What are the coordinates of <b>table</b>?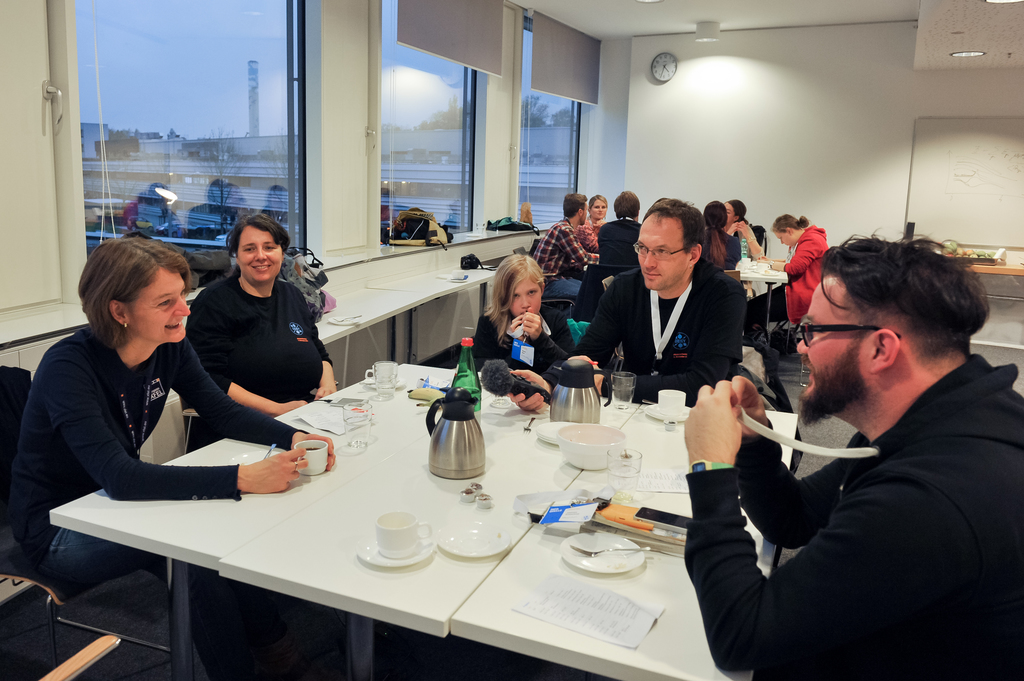
x1=443 y1=401 x2=800 y2=680.
